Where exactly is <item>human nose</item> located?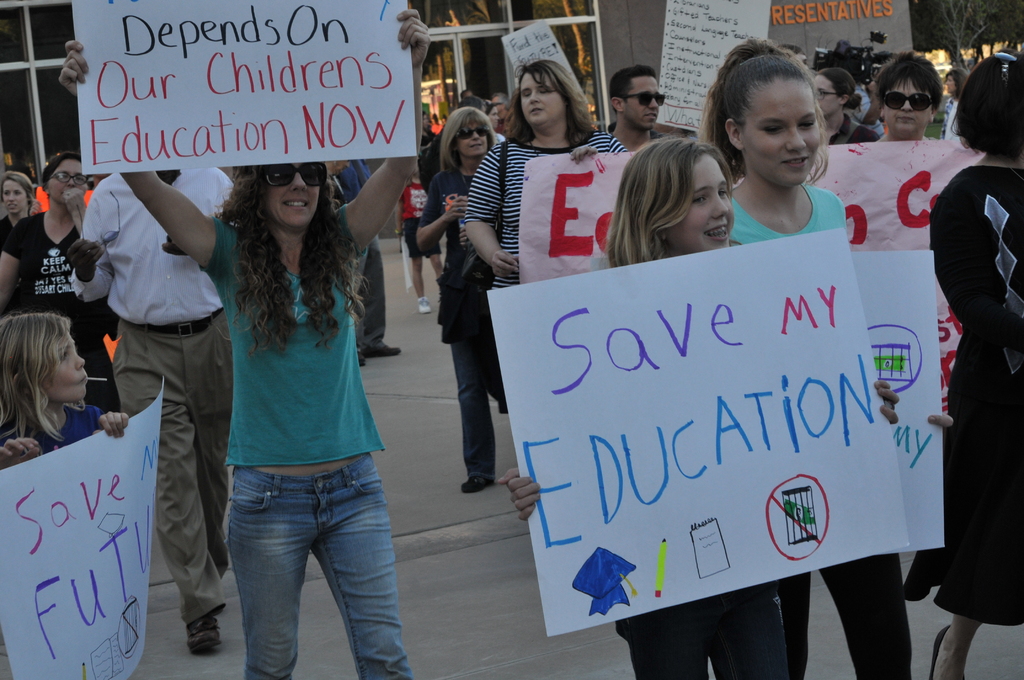
Its bounding box is {"x1": 289, "y1": 172, "x2": 307, "y2": 196}.
